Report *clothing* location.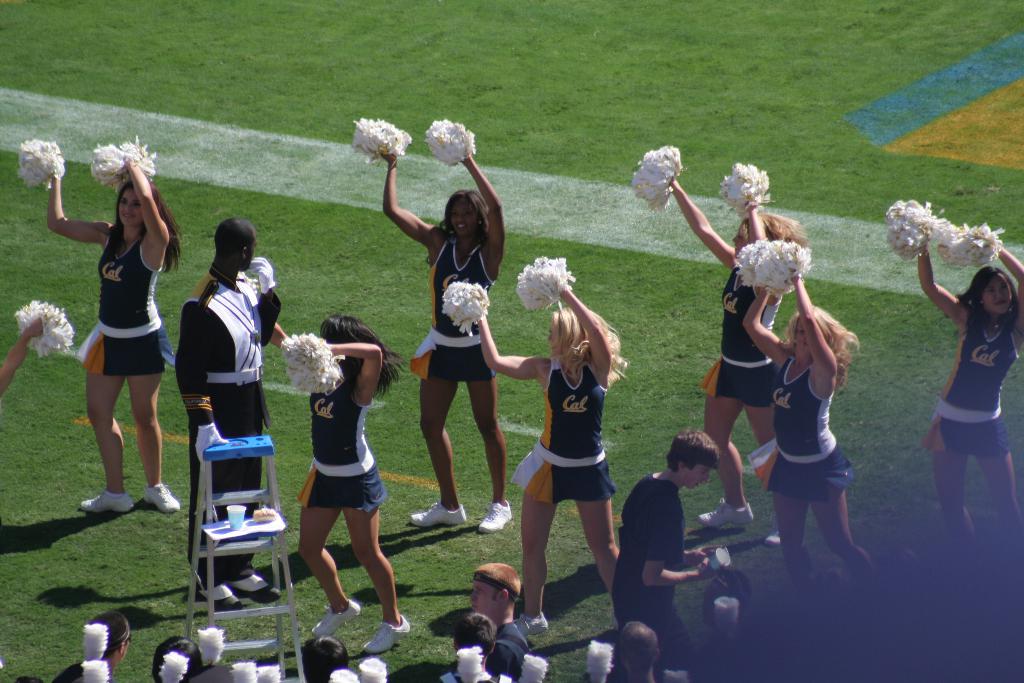
Report: pyautogui.locateOnScreen(174, 264, 282, 586).
